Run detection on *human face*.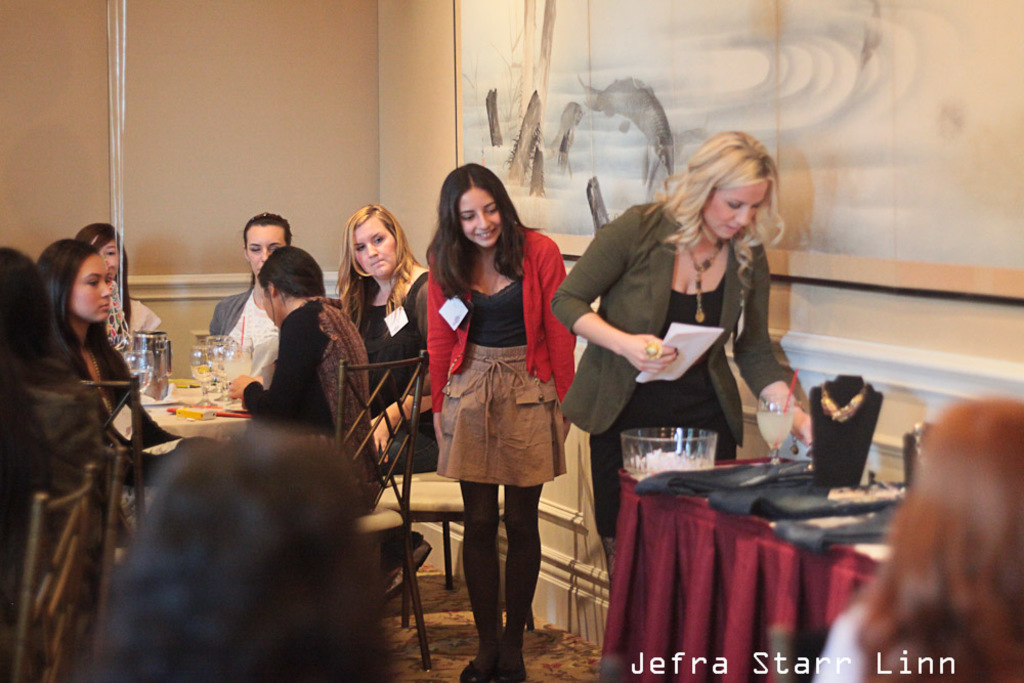
Result: <region>699, 176, 766, 237</region>.
